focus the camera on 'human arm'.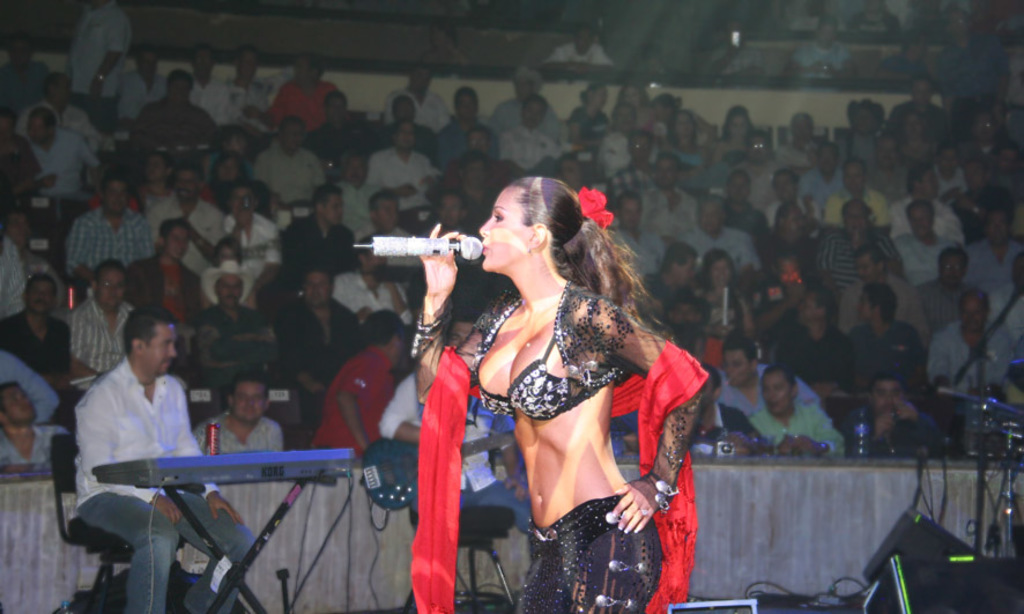
Focus region: x1=409 y1=249 x2=470 y2=348.
